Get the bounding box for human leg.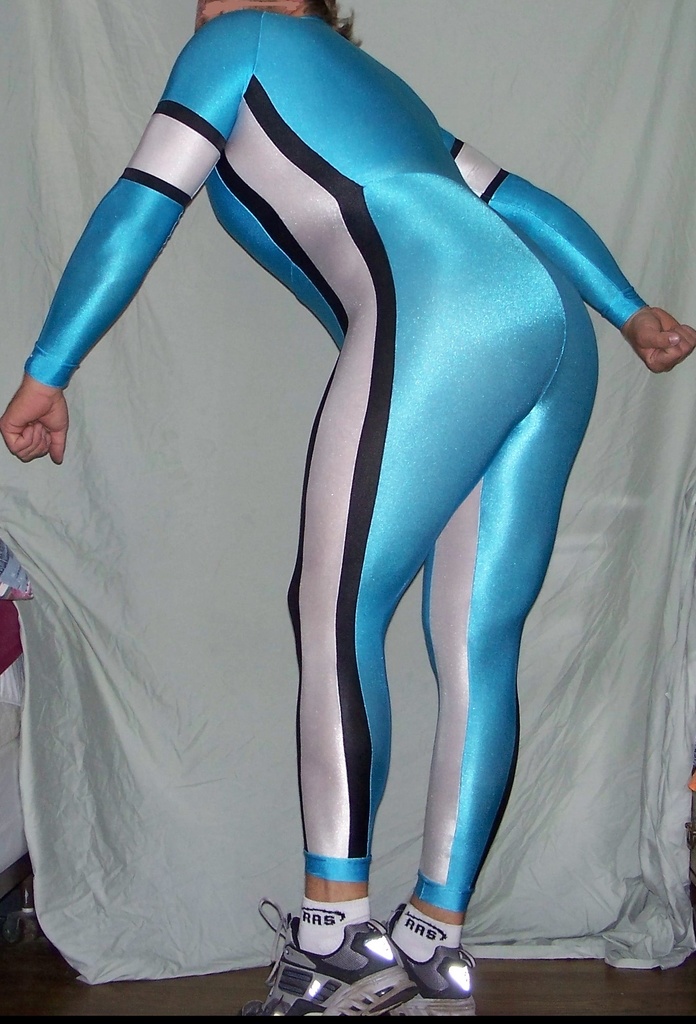
bbox(238, 278, 602, 1018).
